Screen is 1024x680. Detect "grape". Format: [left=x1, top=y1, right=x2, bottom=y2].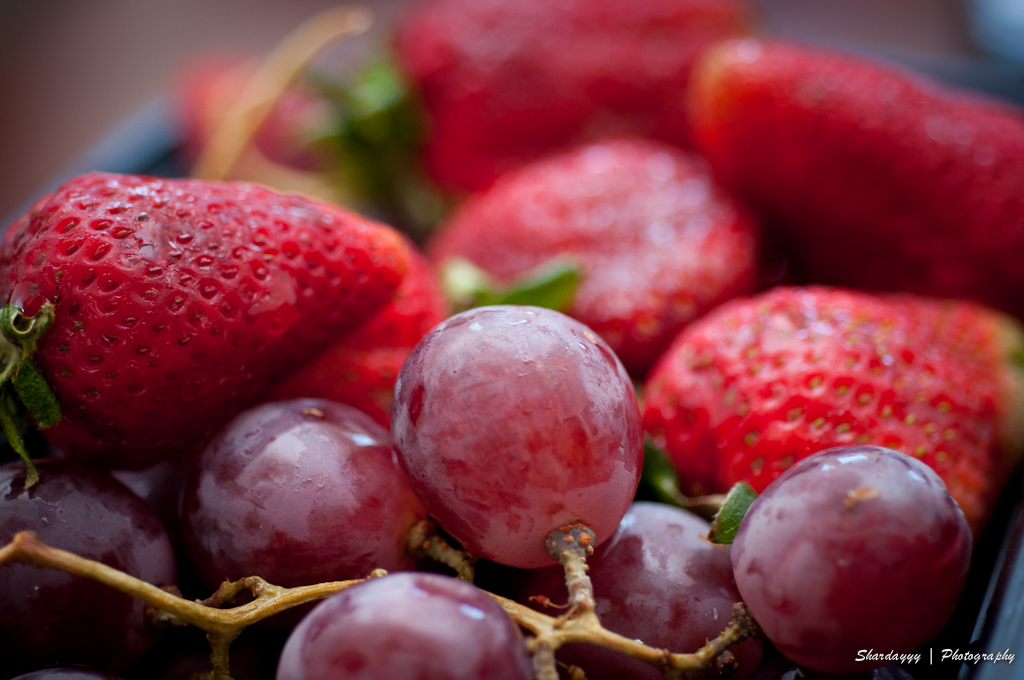
[left=387, top=300, right=652, bottom=567].
